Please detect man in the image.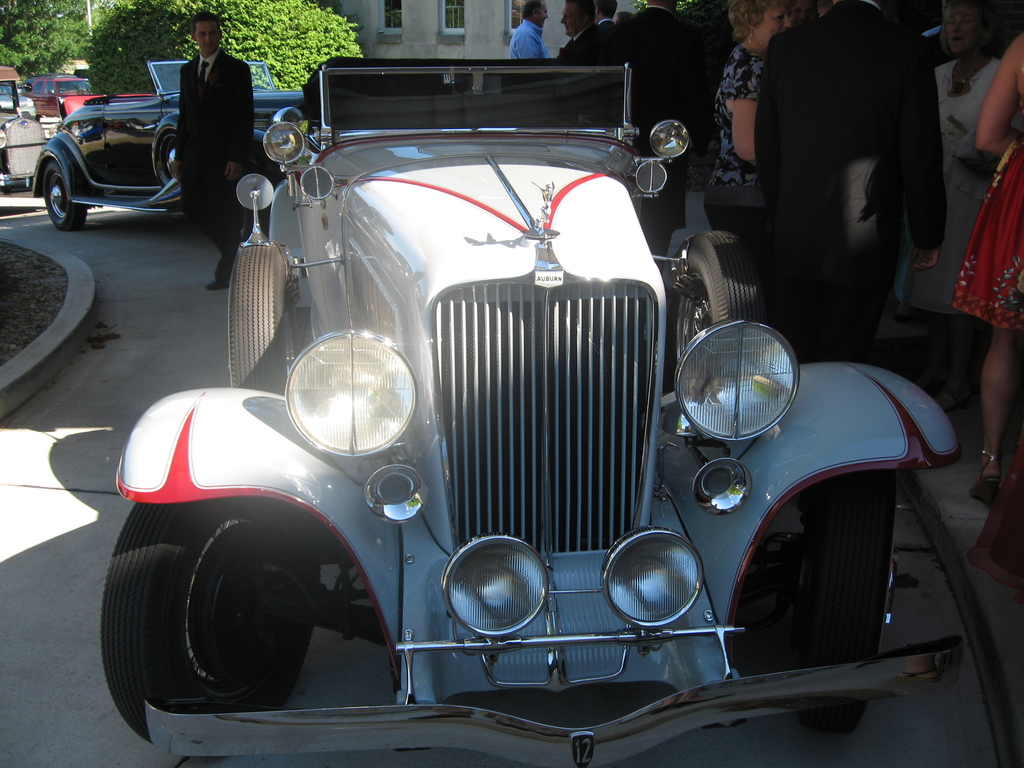
bbox(169, 4, 255, 287).
